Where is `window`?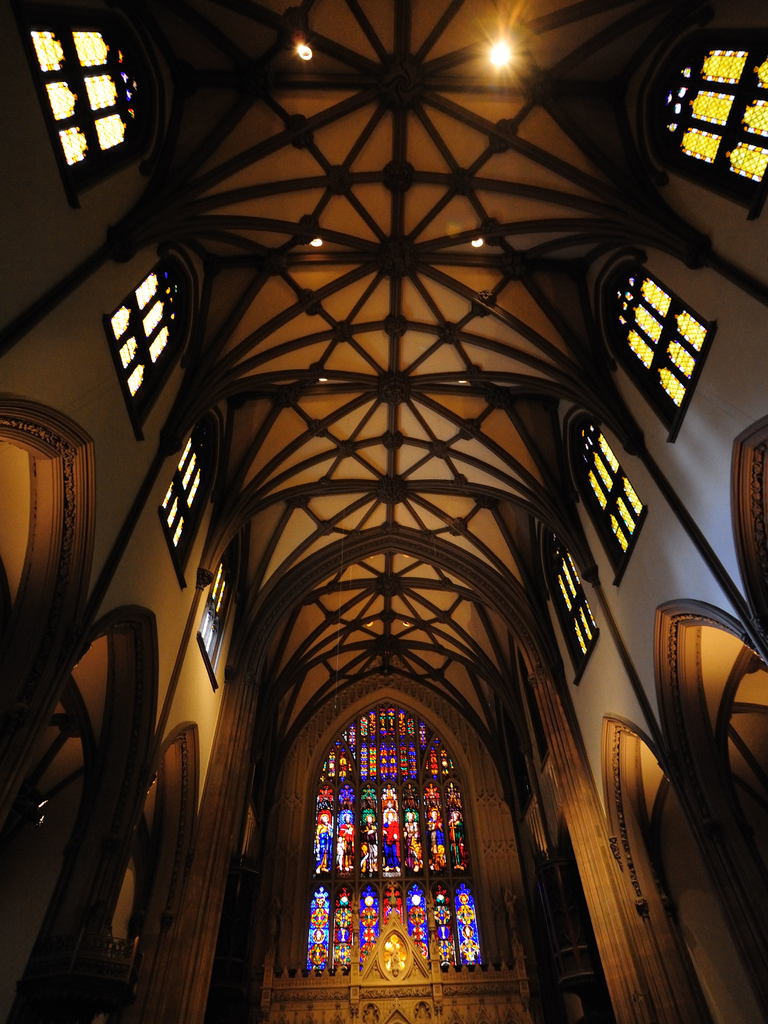
(186, 560, 236, 671).
